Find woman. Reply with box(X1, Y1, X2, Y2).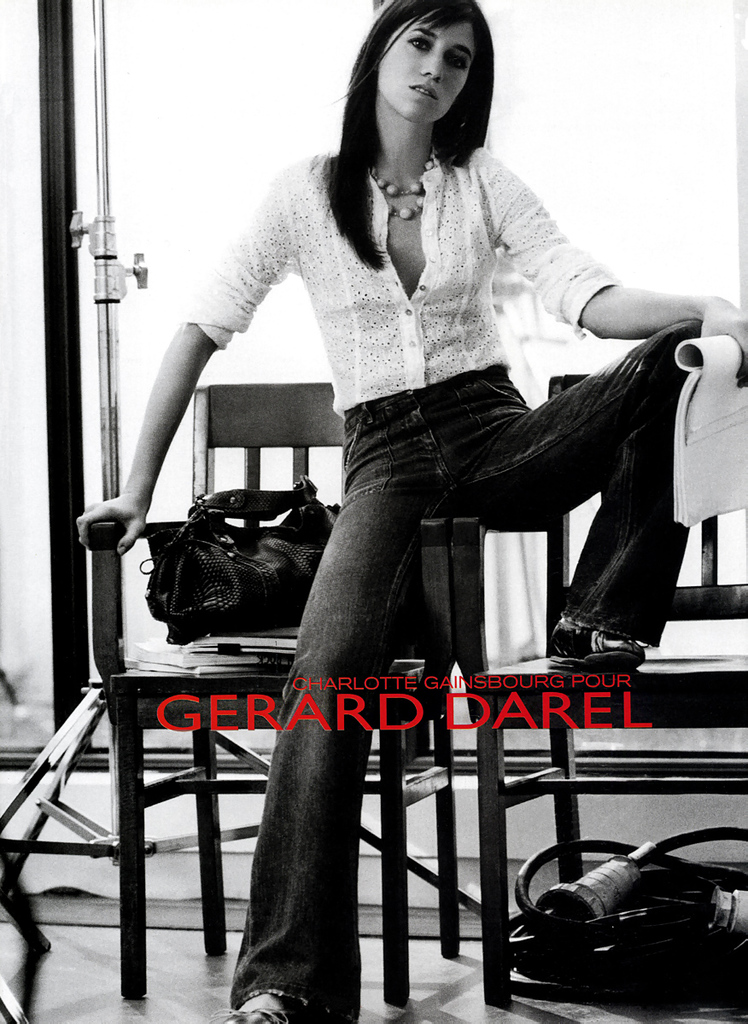
box(126, 34, 665, 889).
